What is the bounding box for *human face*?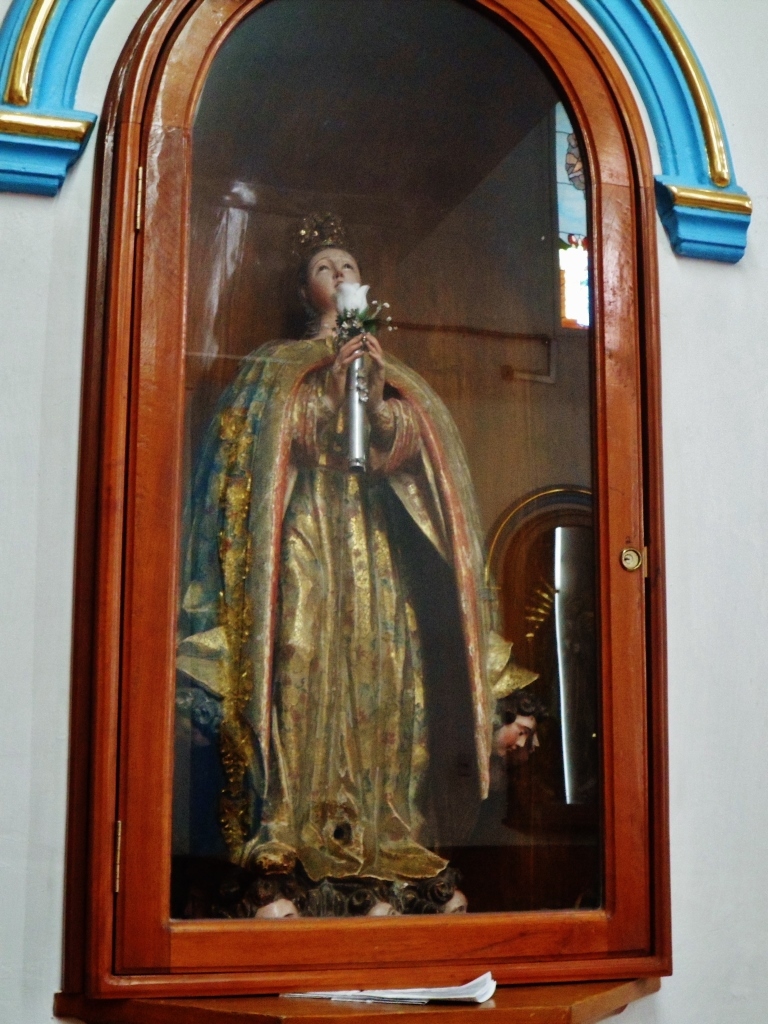
bbox=[311, 254, 354, 306].
